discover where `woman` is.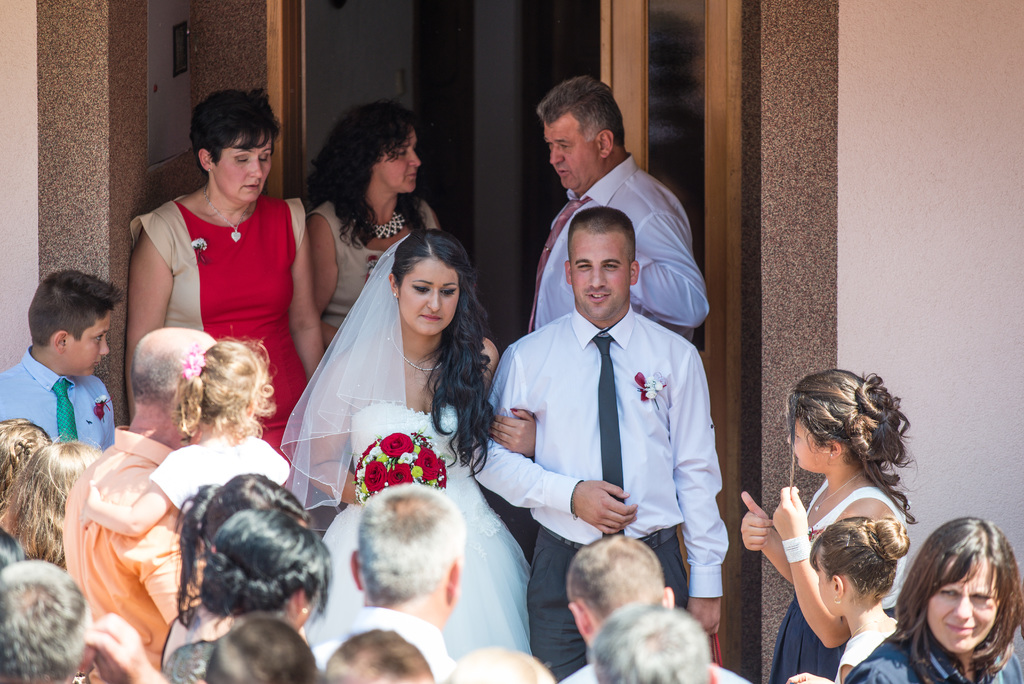
Discovered at Rect(158, 474, 313, 669).
